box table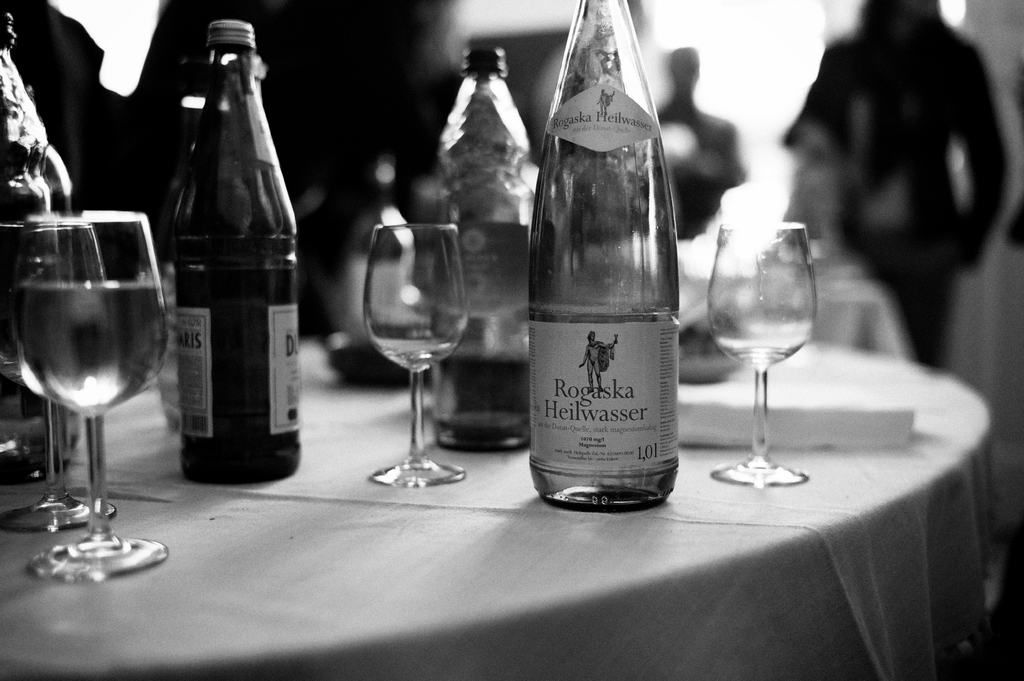
0:339:993:680
